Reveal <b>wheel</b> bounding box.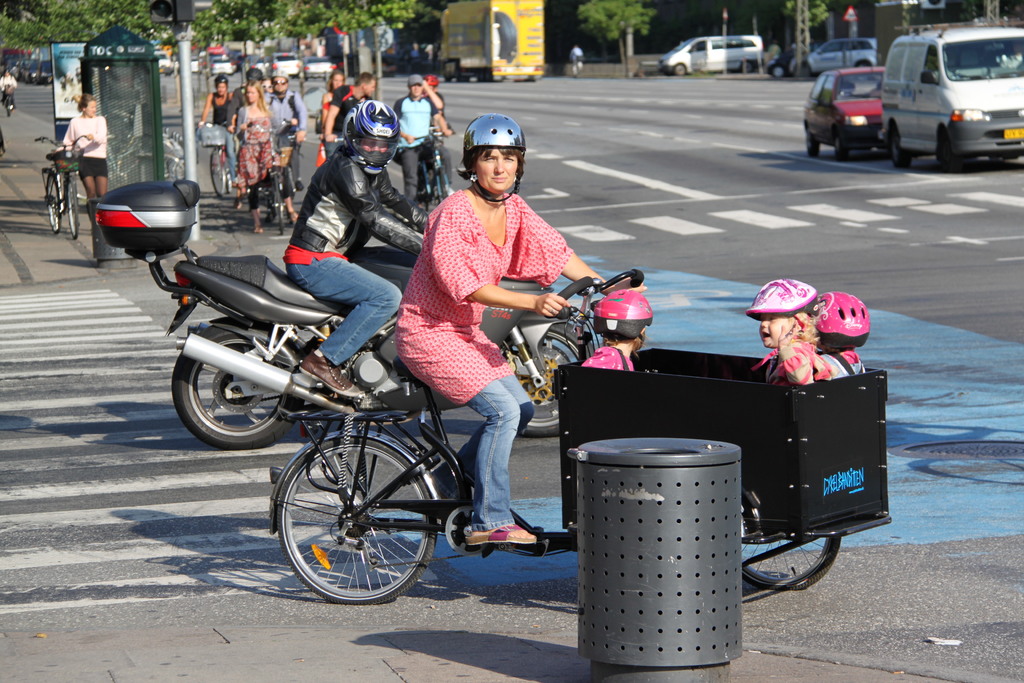
Revealed: select_region(283, 440, 429, 607).
